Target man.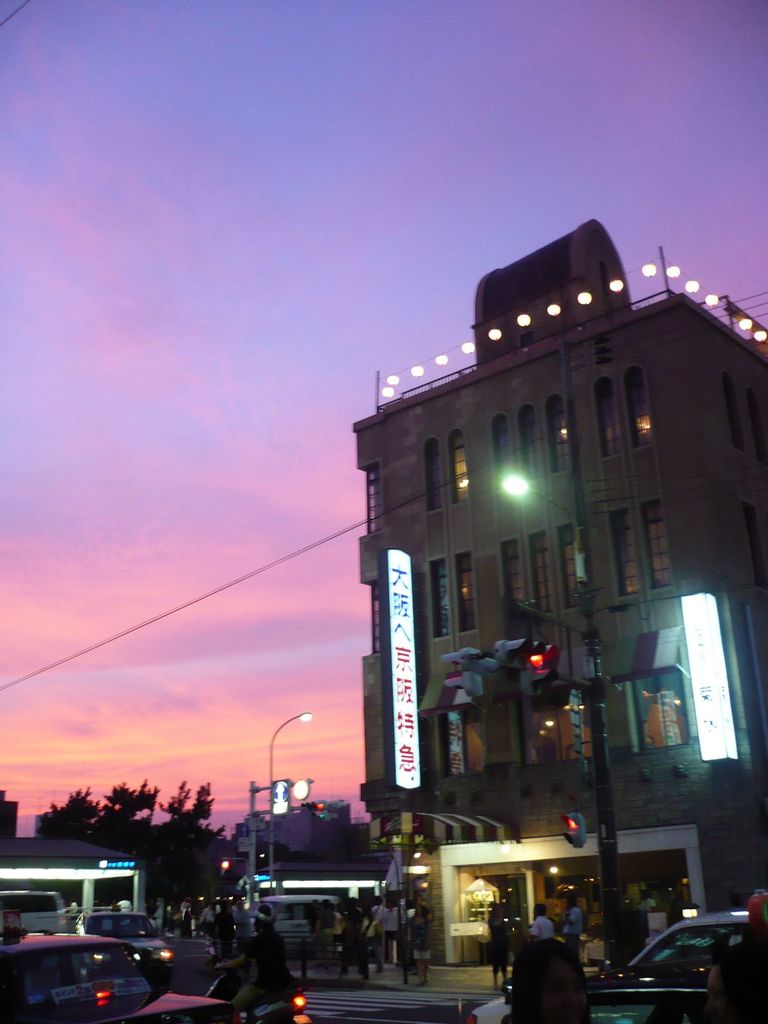
Target region: x1=558 y1=896 x2=583 y2=973.
